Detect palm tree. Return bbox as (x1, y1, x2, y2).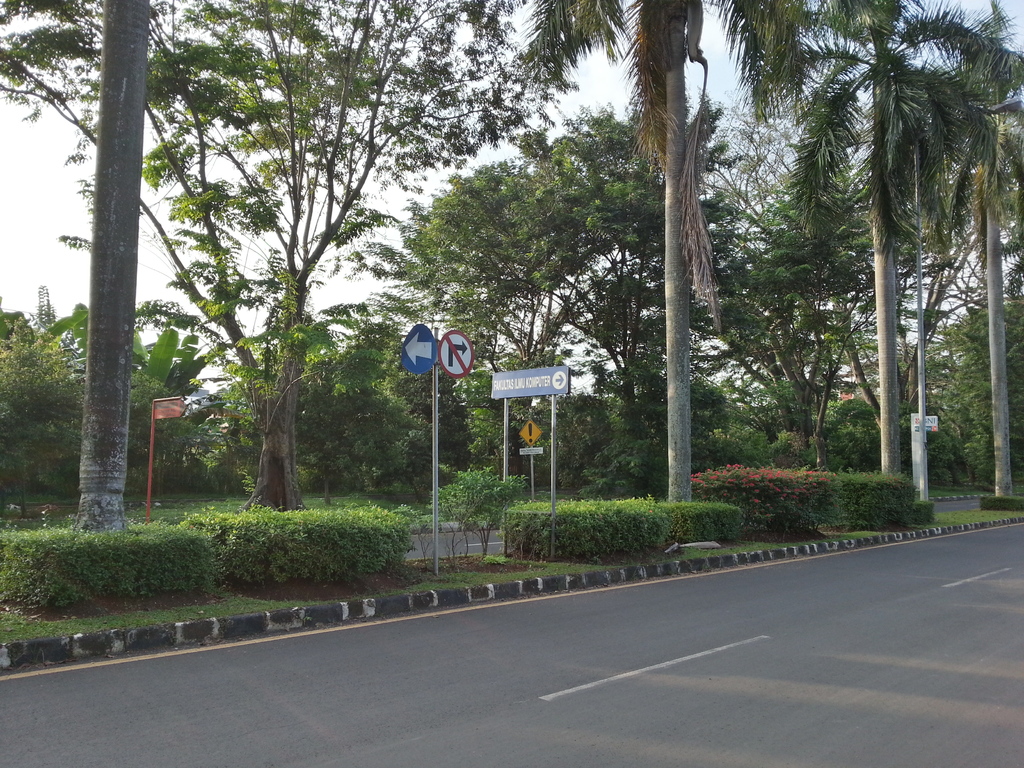
(527, 0, 796, 531).
